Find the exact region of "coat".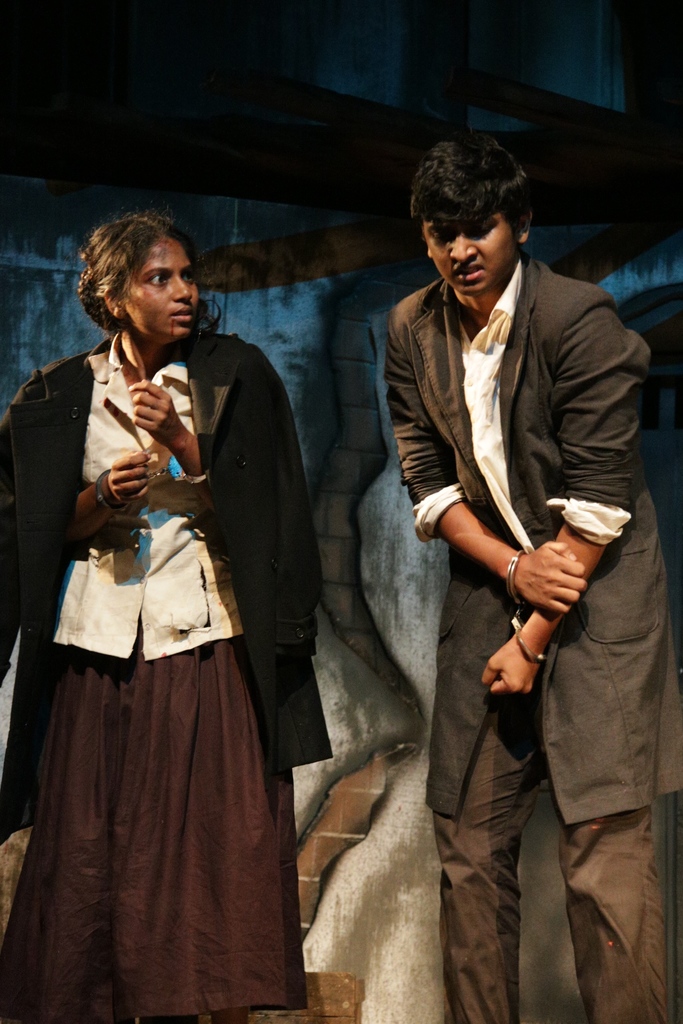
Exact region: crop(381, 188, 643, 851).
